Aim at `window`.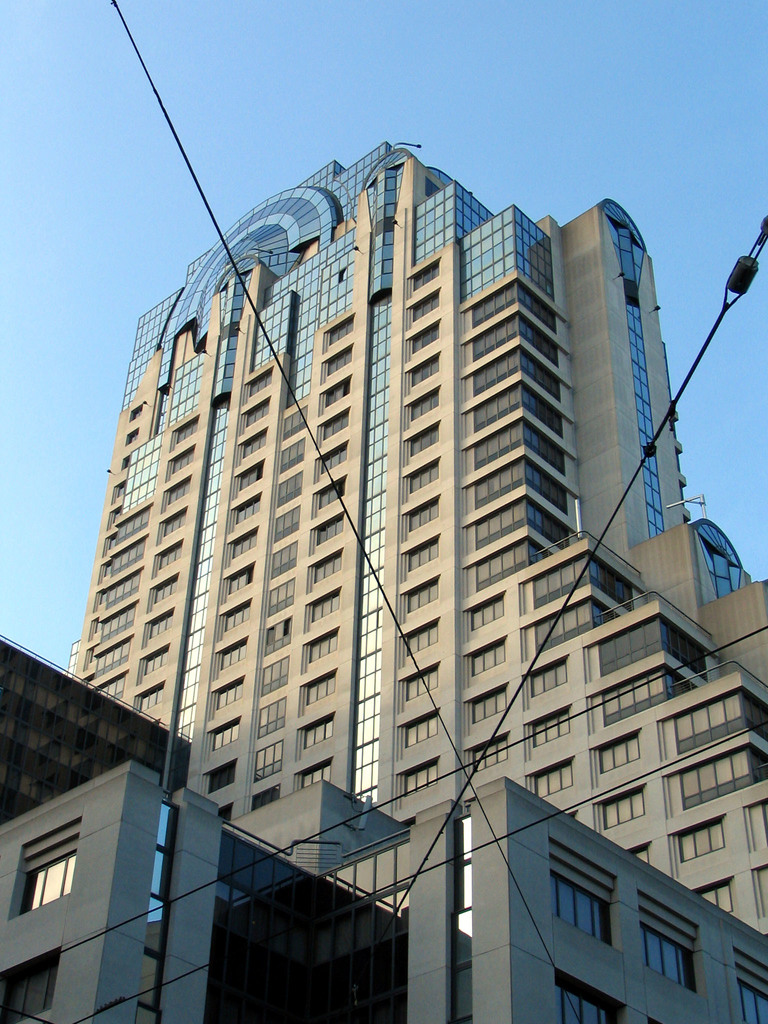
Aimed at {"left": 104, "top": 565, "right": 111, "bottom": 575}.
